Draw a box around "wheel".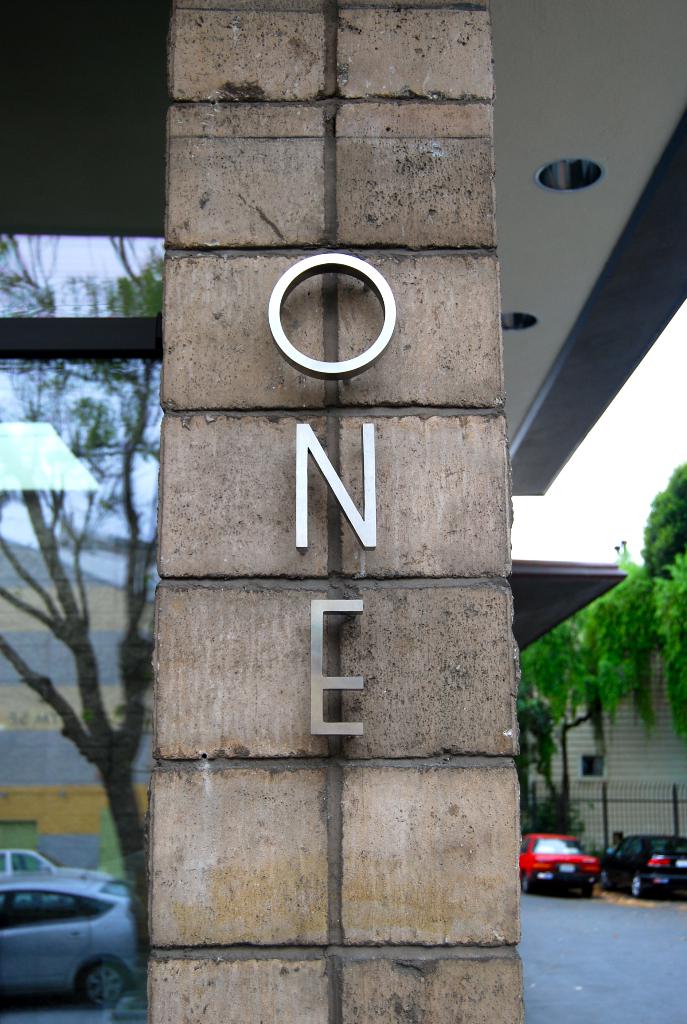
select_region(630, 874, 639, 897).
